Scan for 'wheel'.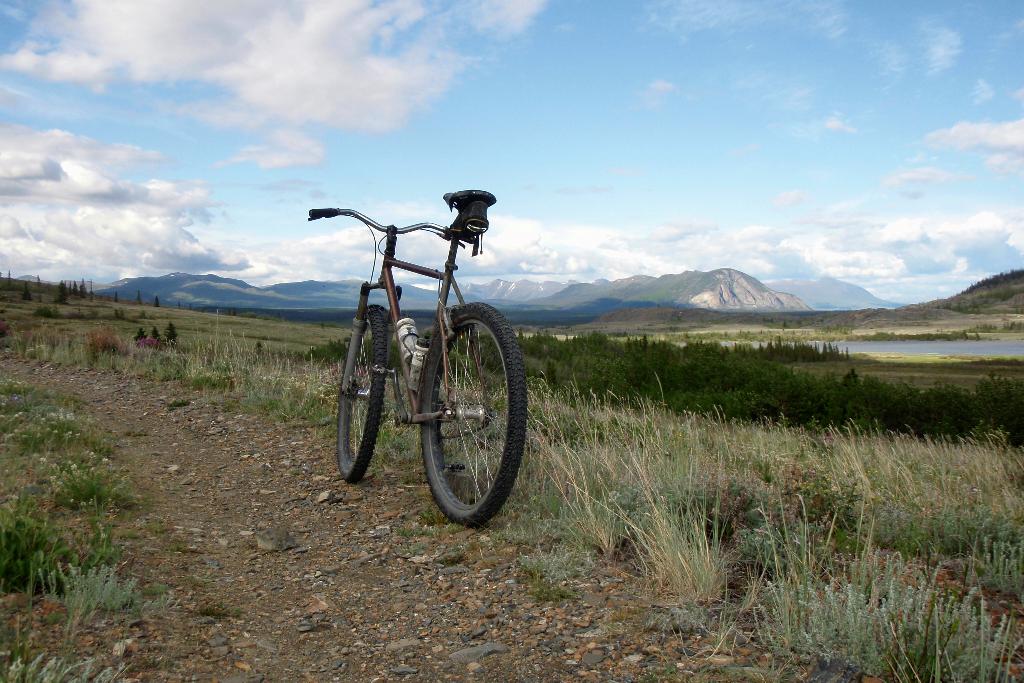
Scan result: l=406, t=288, r=516, b=529.
